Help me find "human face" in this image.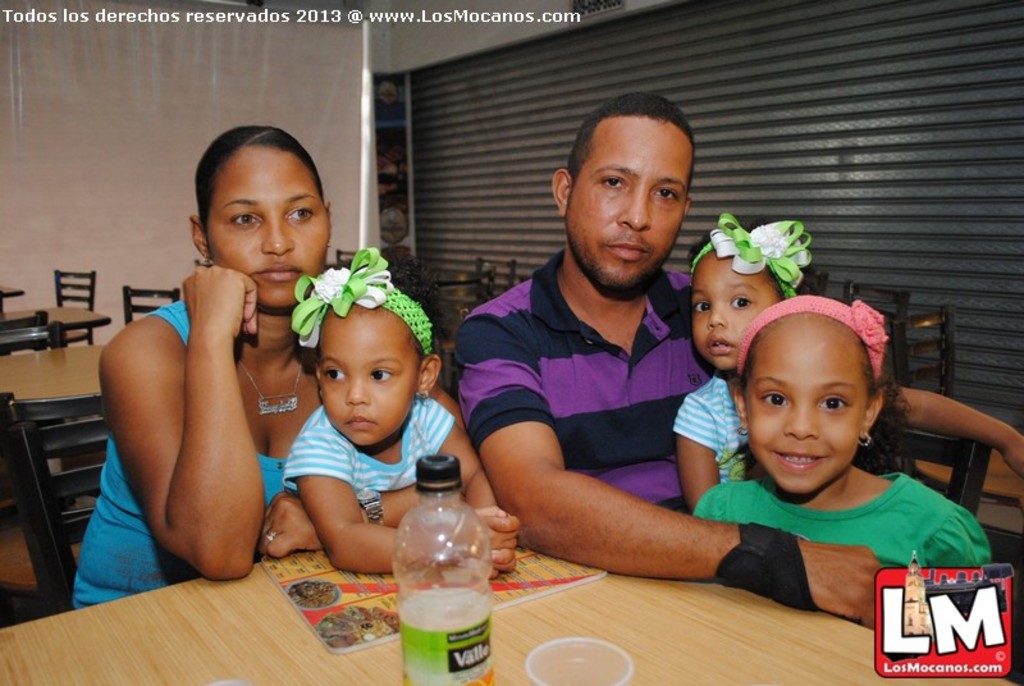
Found it: x1=694 y1=243 x2=777 y2=378.
